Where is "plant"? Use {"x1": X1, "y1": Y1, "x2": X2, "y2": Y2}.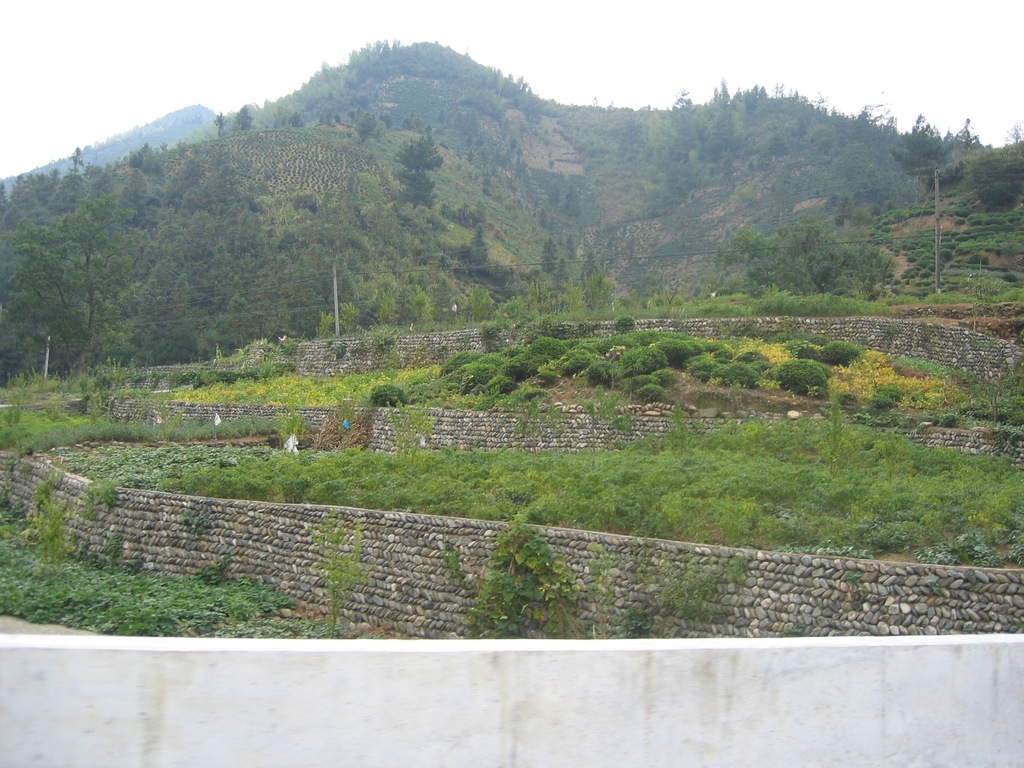
{"x1": 309, "y1": 510, "x2": 367, "y2": 636}.
